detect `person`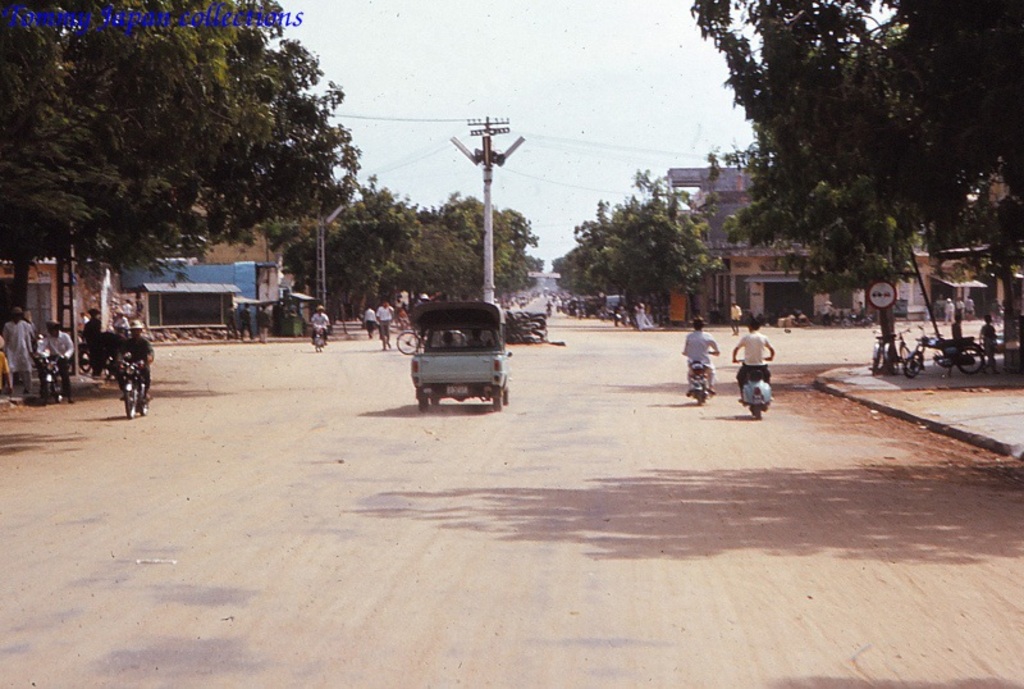
362/304/374/346
